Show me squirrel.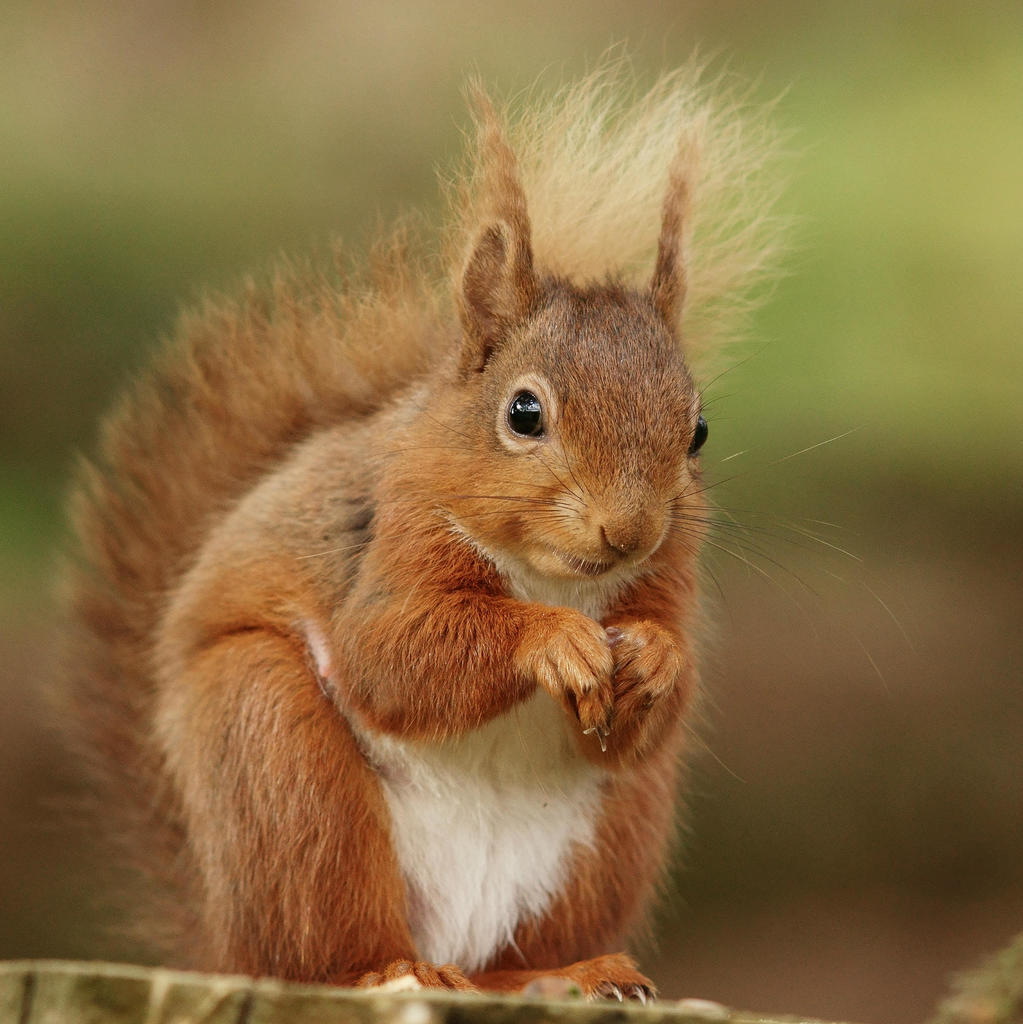
squirrel is here: [51,37,929,993].
